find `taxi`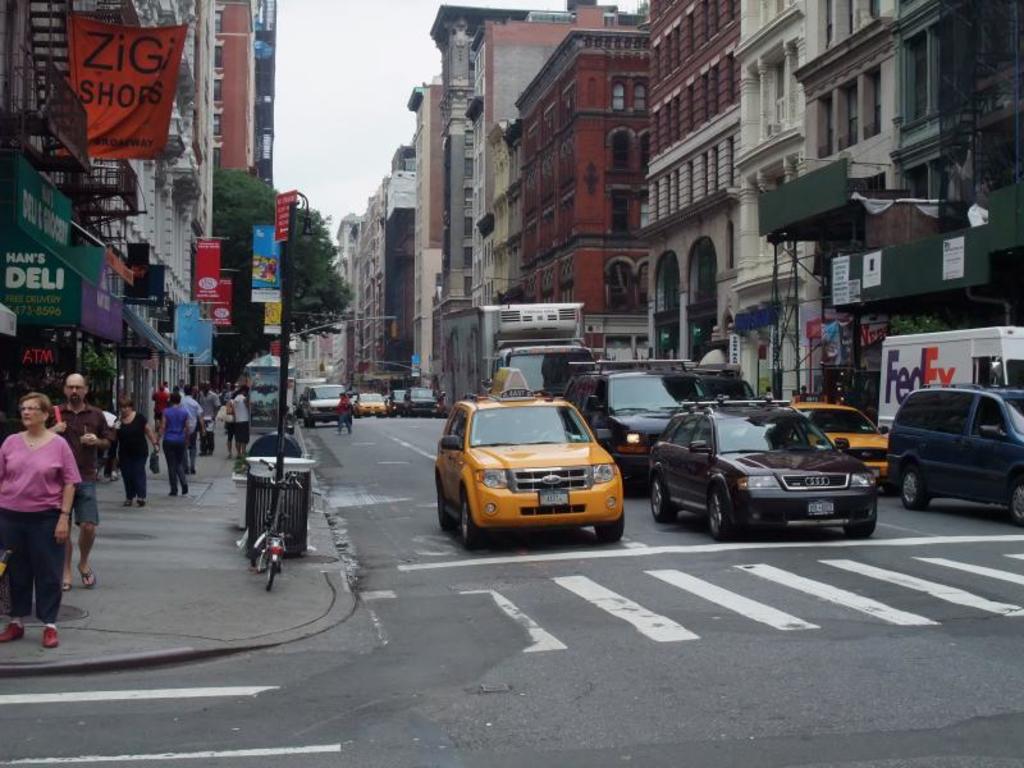
<region>791, 406, 890, 485</region>
